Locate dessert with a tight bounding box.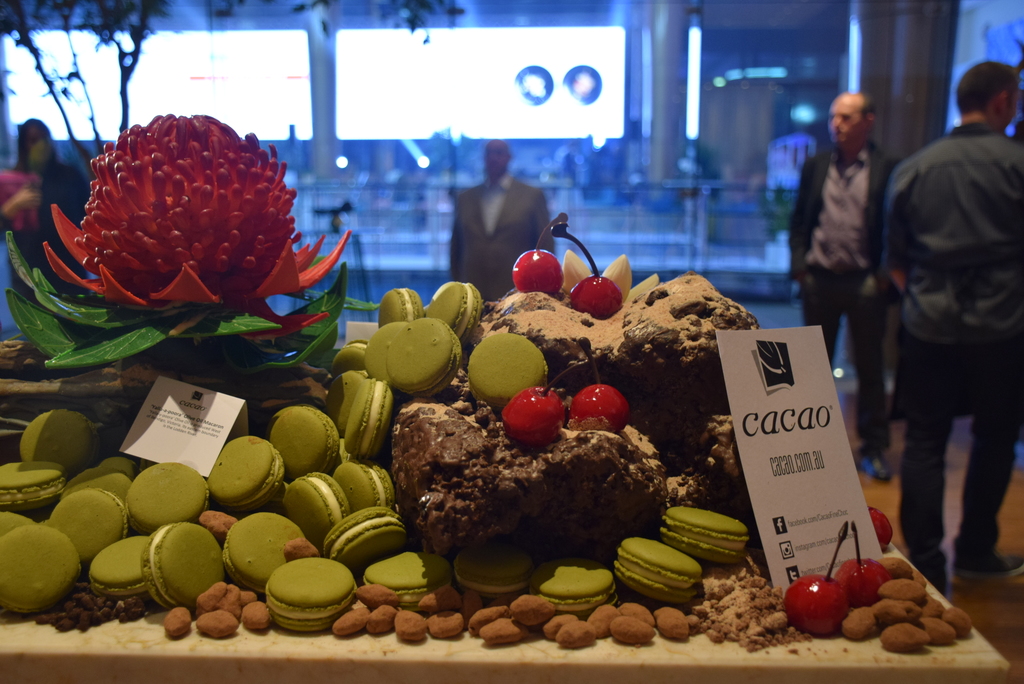
<bbox>536, 552, 604, 607</bbox>.
